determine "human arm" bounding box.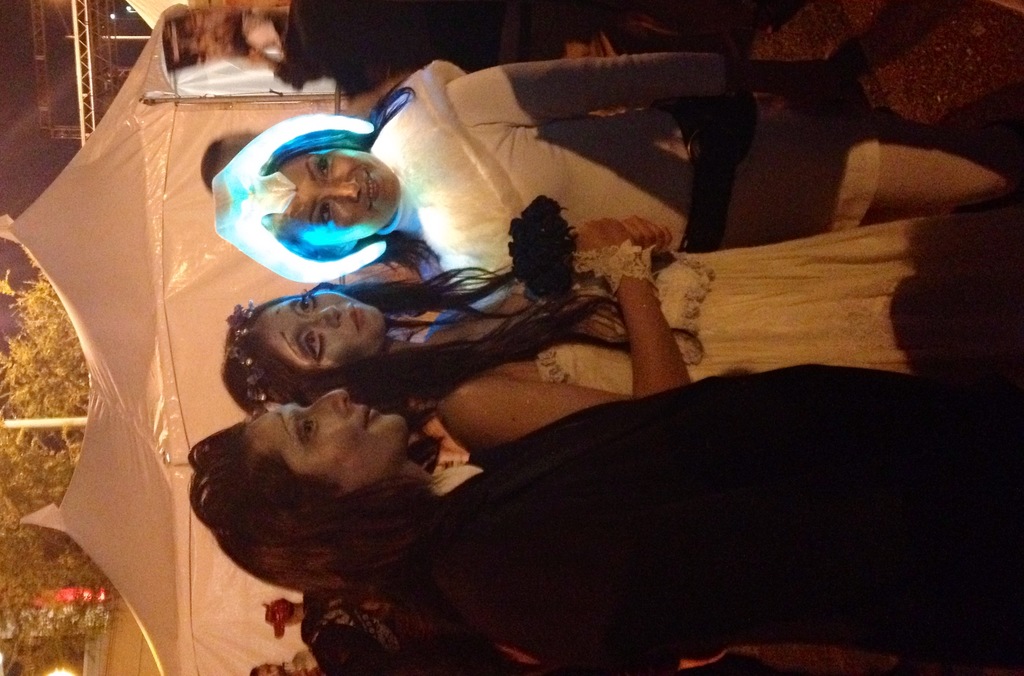
Determined: rect(440, 57, 857, 127).
